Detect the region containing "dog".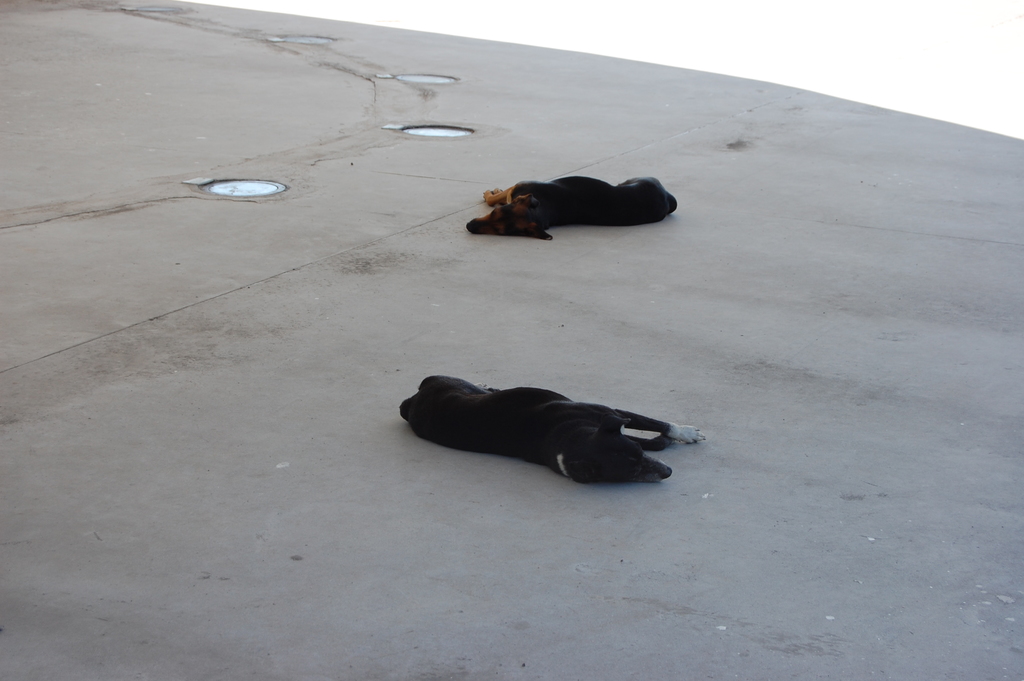
bbox=(397, 374, 703, 487).
